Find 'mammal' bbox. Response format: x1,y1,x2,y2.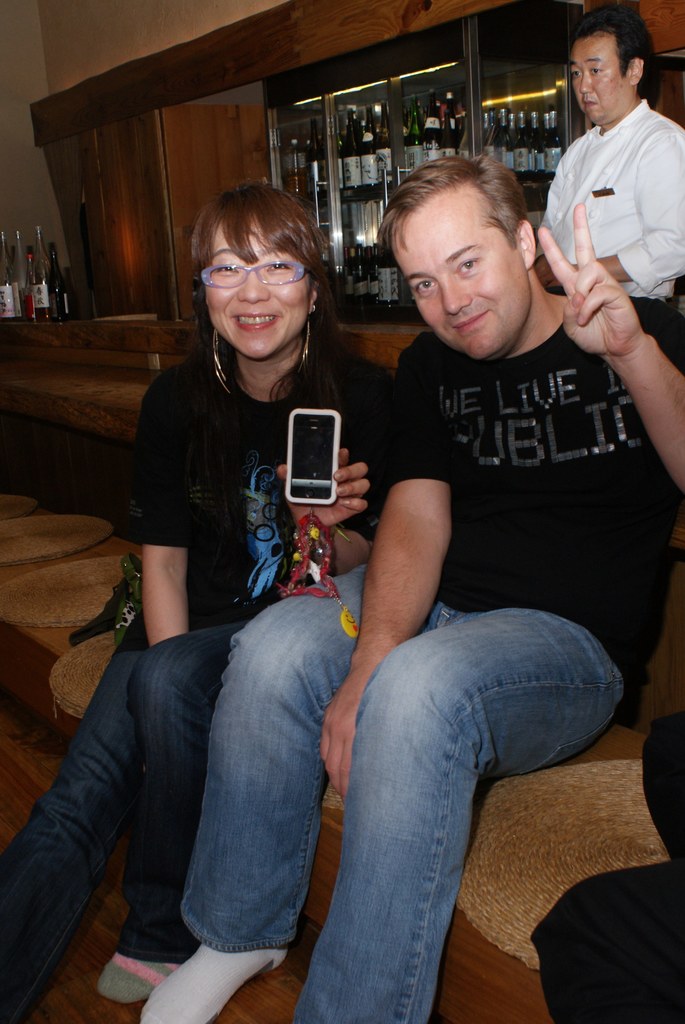
0,180,395,1023.
